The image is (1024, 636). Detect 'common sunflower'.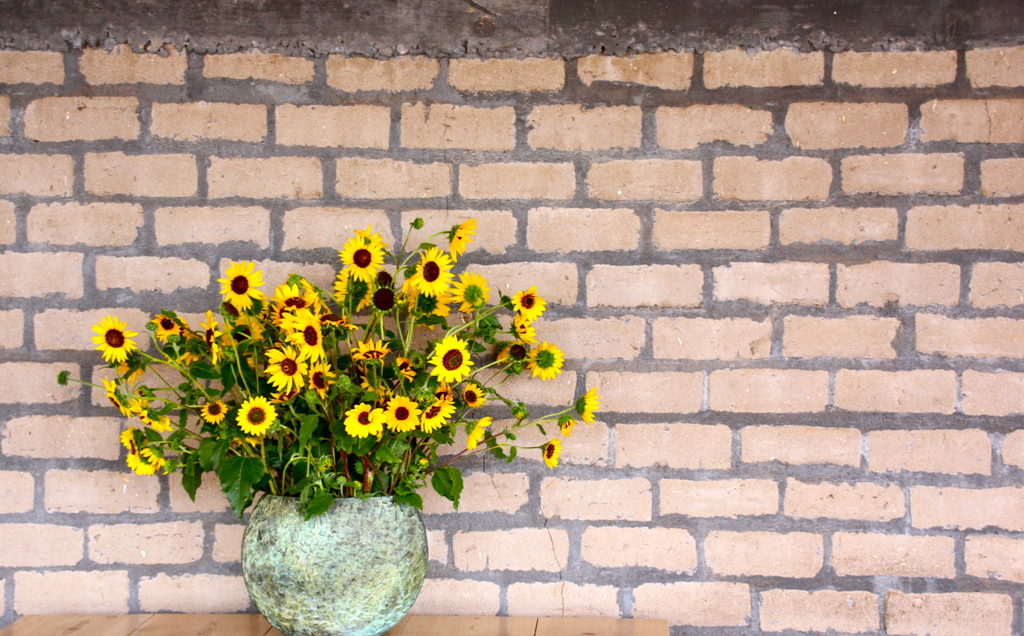
Detection: rect(349, 395, 376, 432).
